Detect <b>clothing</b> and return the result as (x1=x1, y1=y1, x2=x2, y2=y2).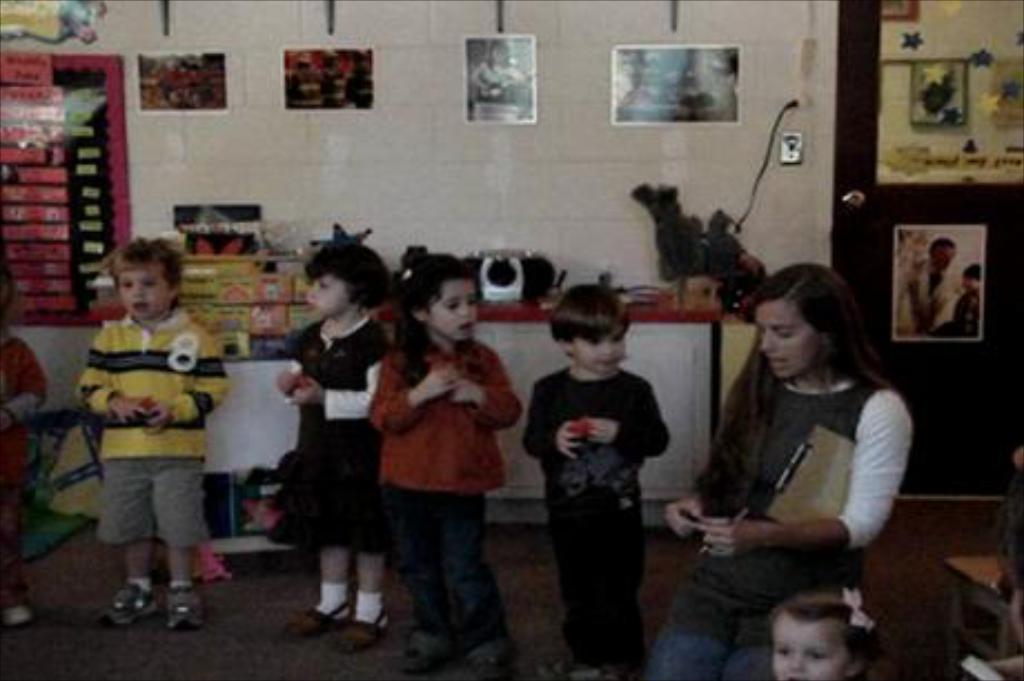
(x1=265, y1=320, x2=383, y2=552).
